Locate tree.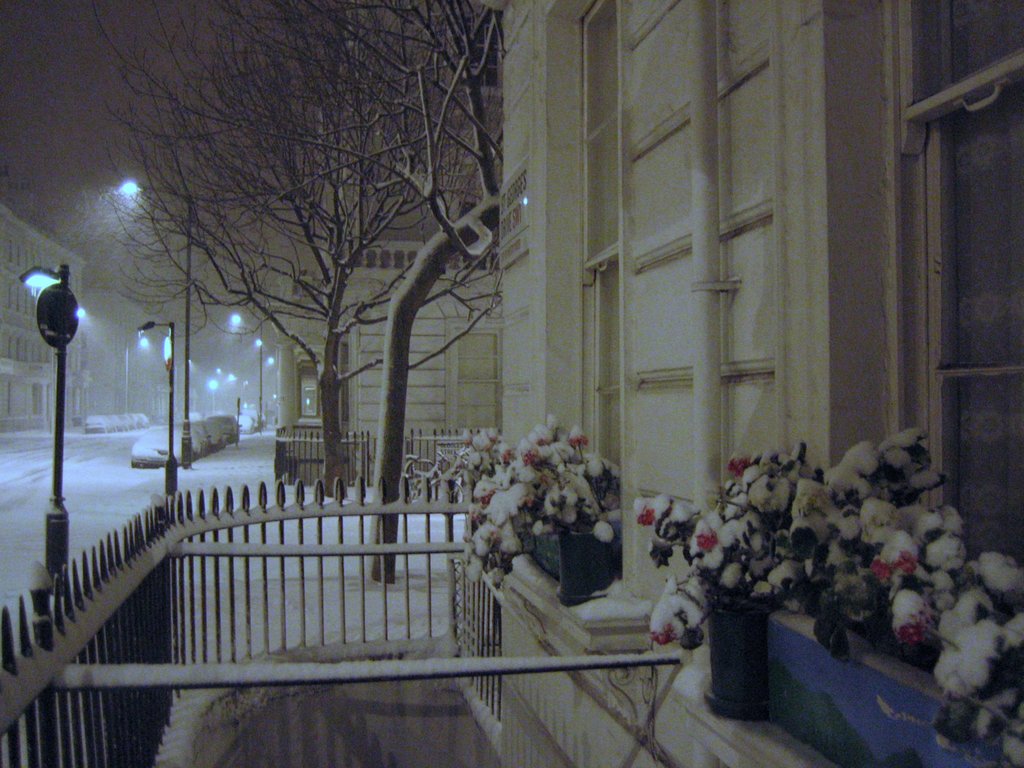
Bounding box: region(103, 29, 535, 499).
